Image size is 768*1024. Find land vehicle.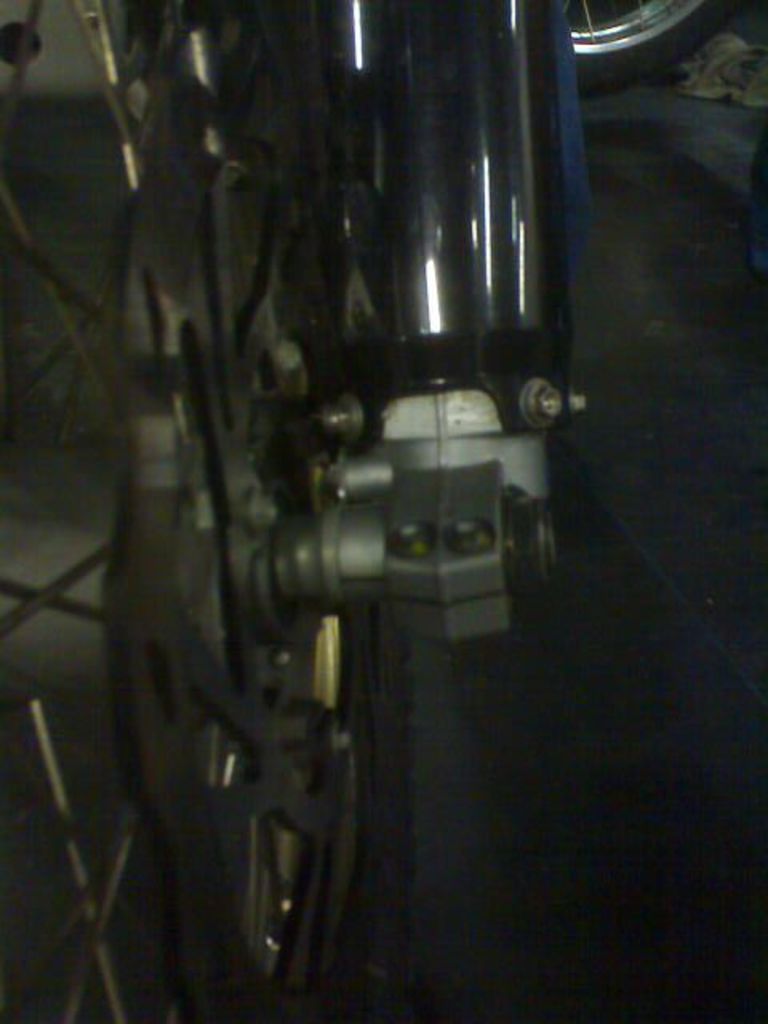
detection(0, 0, 589, 1022).
